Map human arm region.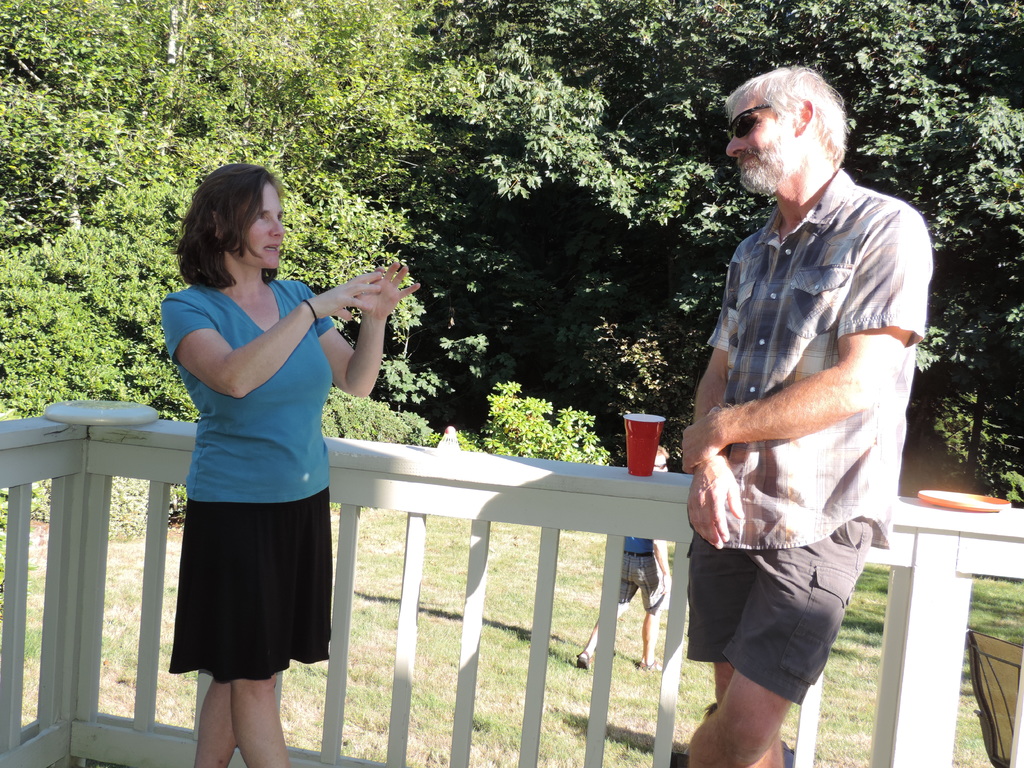
Mapped to <bbox>163, 269, 377, 400</bbox>.
